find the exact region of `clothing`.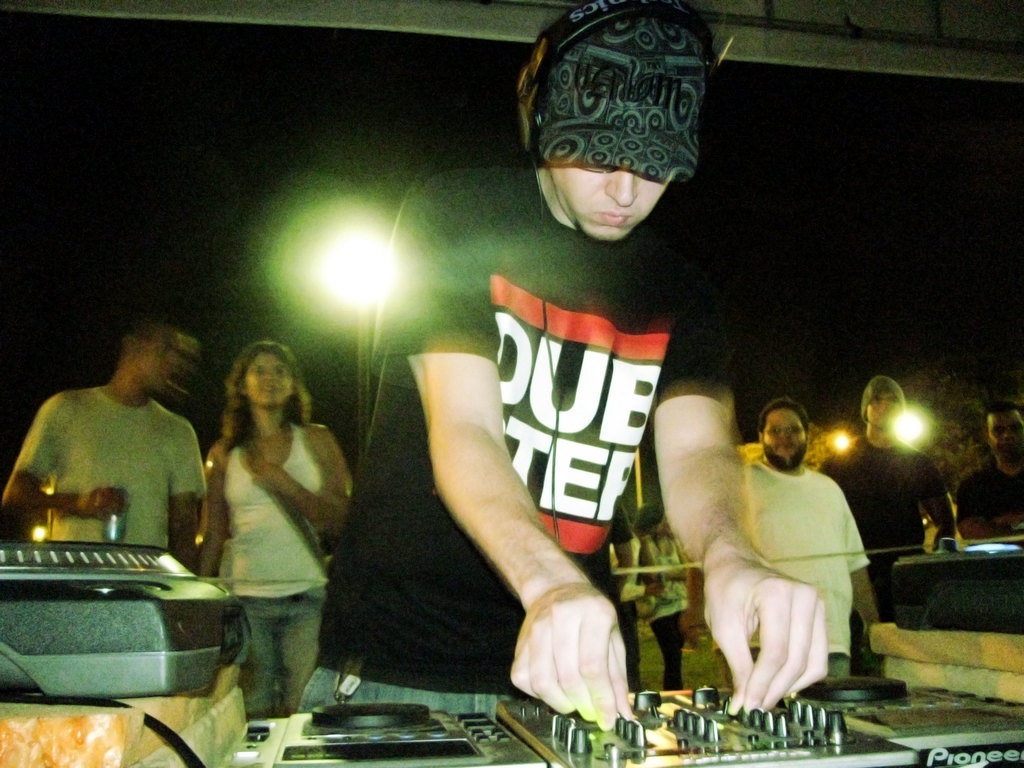
Exact region: pyautogui.locateOnScreen(737, 455, 866, 677).
